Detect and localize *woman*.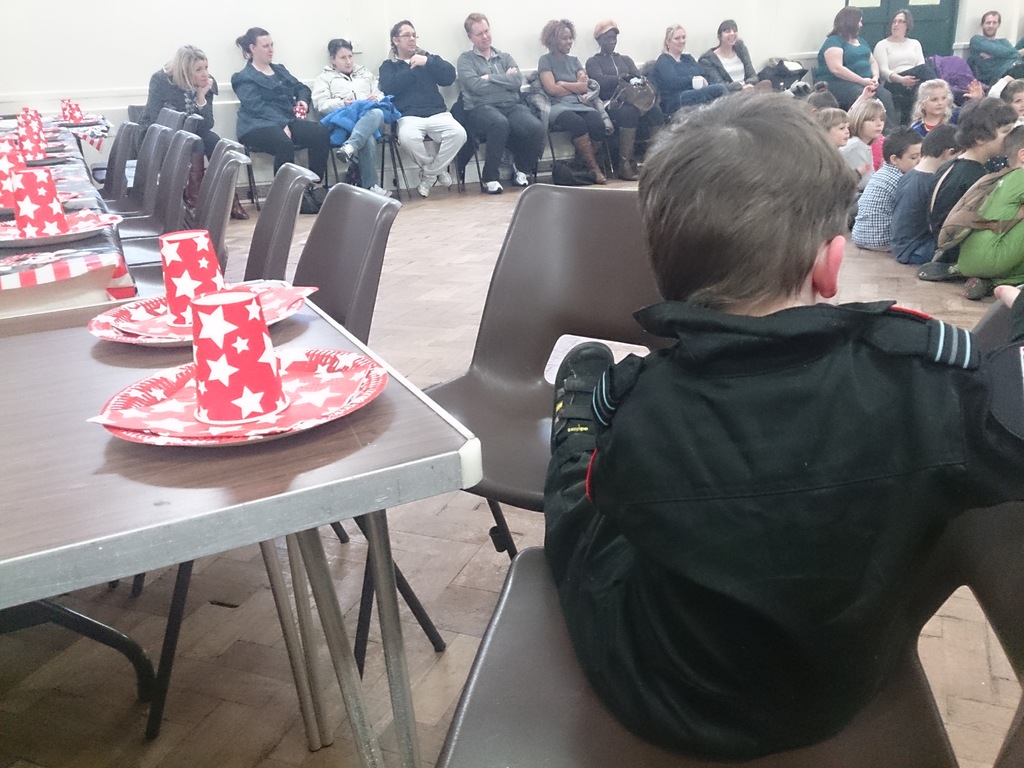
Localized at bbox=[646, 20, 722, 114].
